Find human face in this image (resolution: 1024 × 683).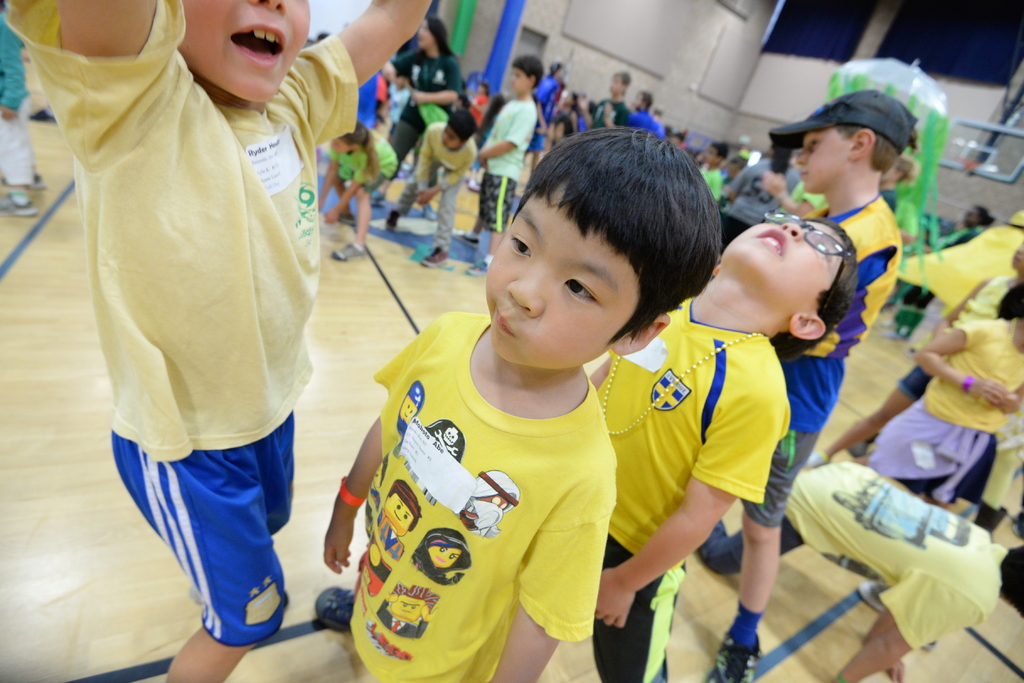
rect(332, 137, 348, 153).
